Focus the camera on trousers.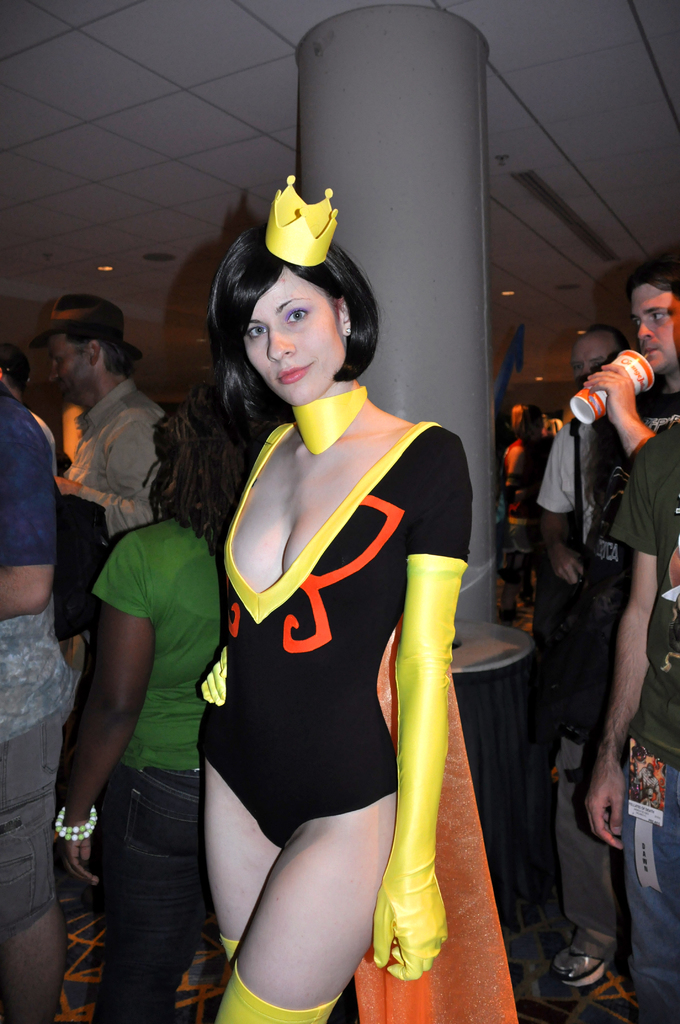
Focus region: bbox(89, 761, 207, 1023).
